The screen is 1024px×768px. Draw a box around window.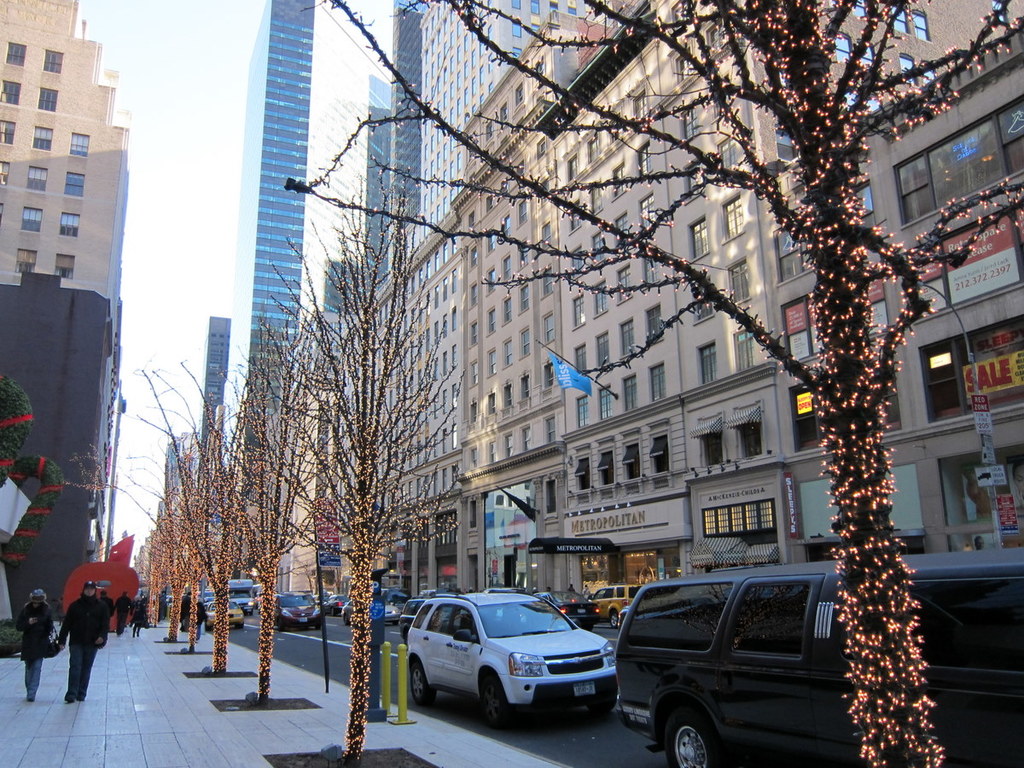
501,214,509,236.
